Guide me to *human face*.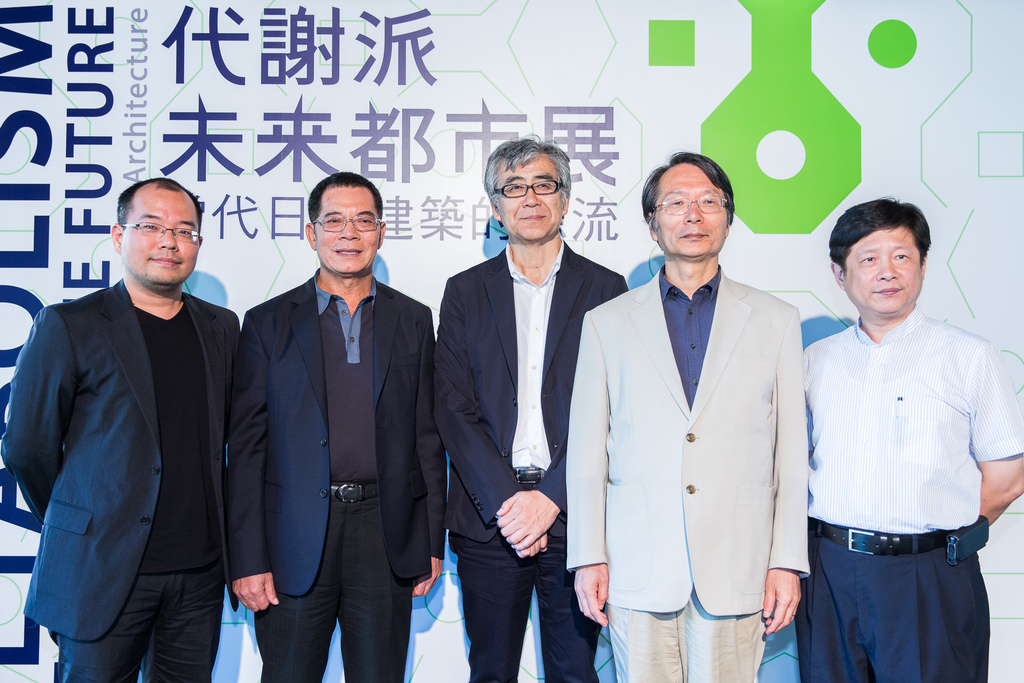
Guidance: 844/228/924/316.
